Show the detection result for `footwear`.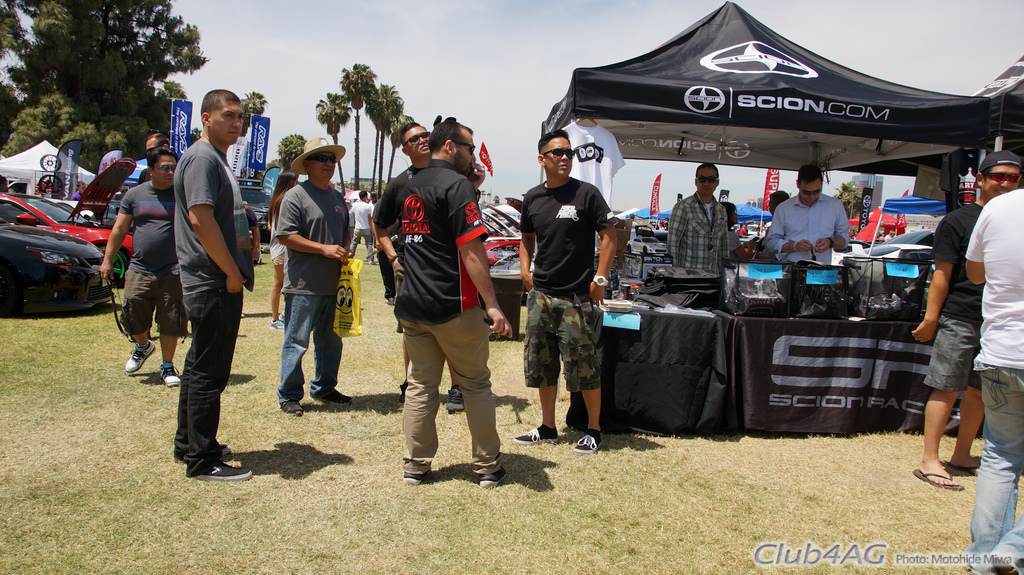
x1=479, y1=465, x2=509, y2=491.
